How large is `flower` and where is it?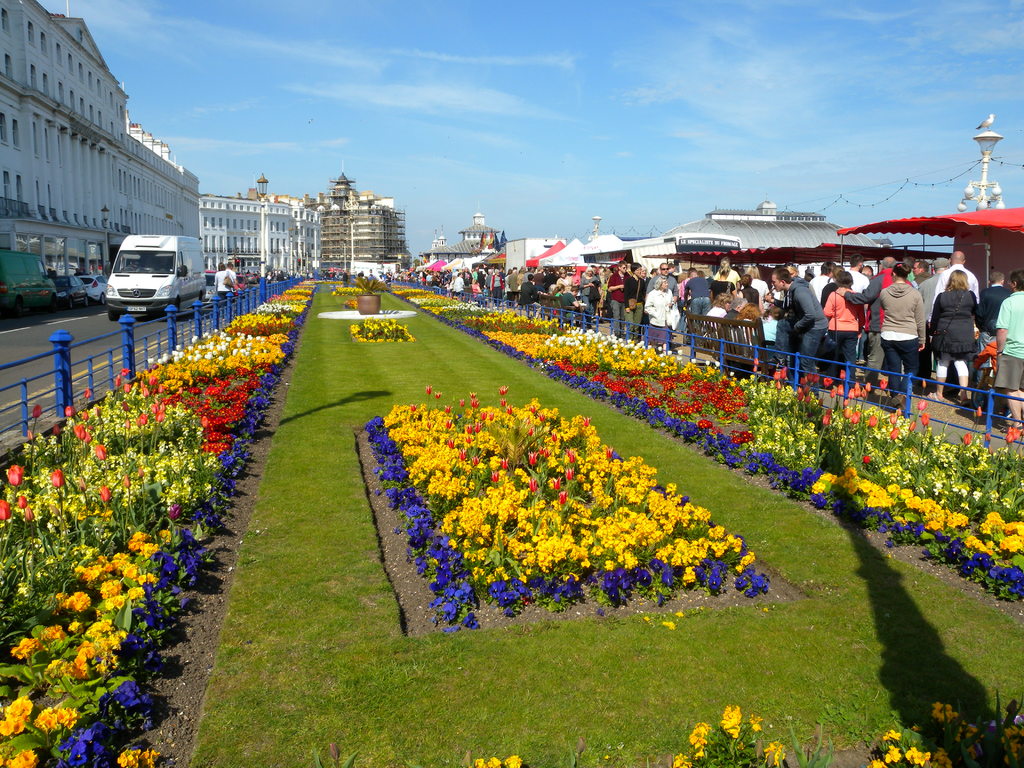
Bounding box: {"x1": 716, "y1": 360, "x2": 718, "y2": 365}.
